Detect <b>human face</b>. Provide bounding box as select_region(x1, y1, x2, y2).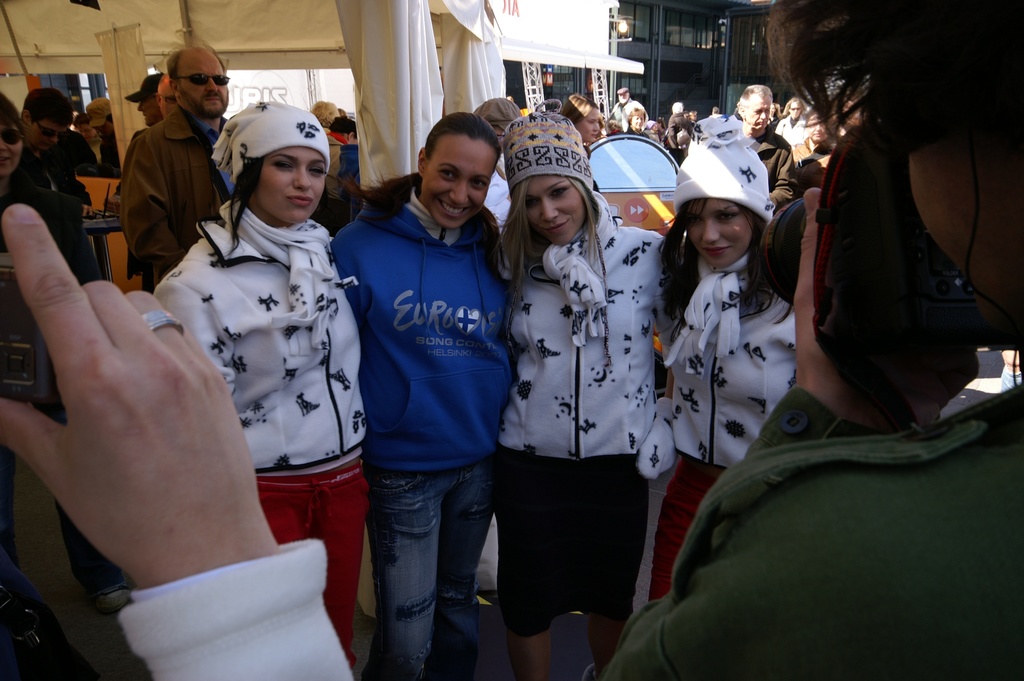
select_region(253, 146, 324, 224).
